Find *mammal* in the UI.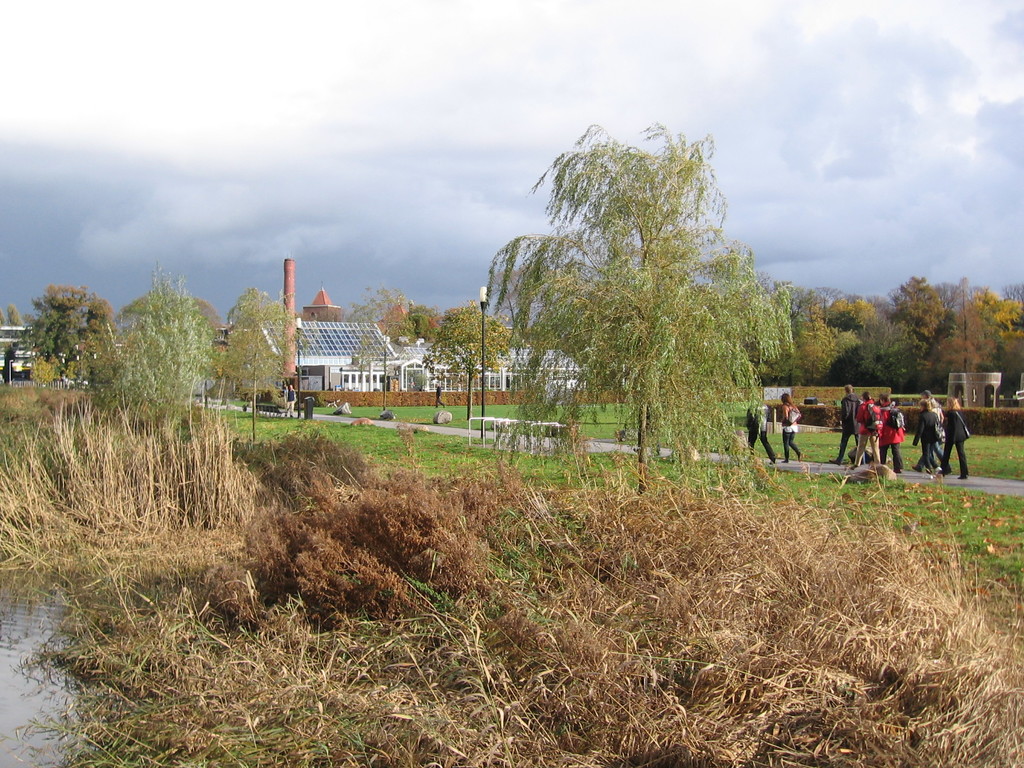
UI element at Rect(827, 385, 860, 460).
